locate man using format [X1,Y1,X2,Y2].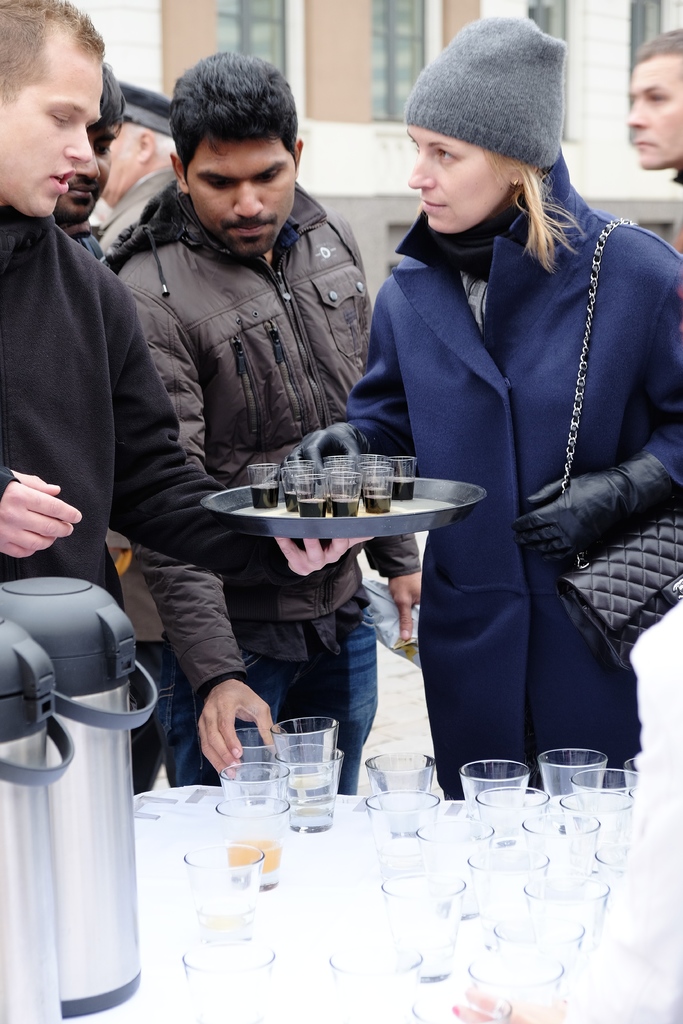
[45,49,127,265].
